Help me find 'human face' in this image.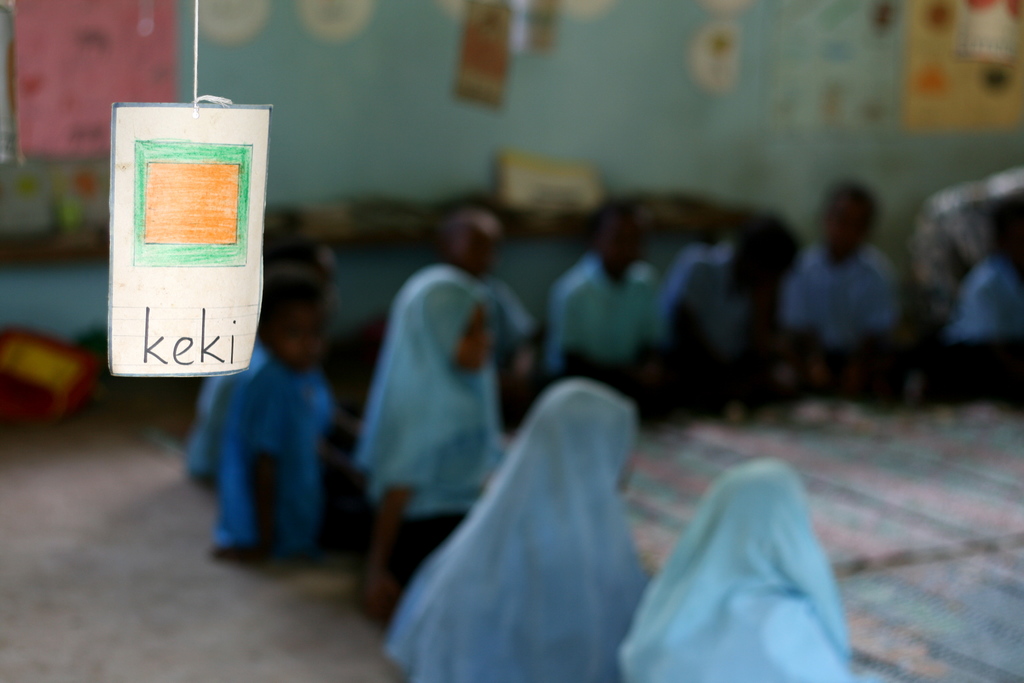
Found it: <bbox>456, 299, 494, 369</bbox>.
